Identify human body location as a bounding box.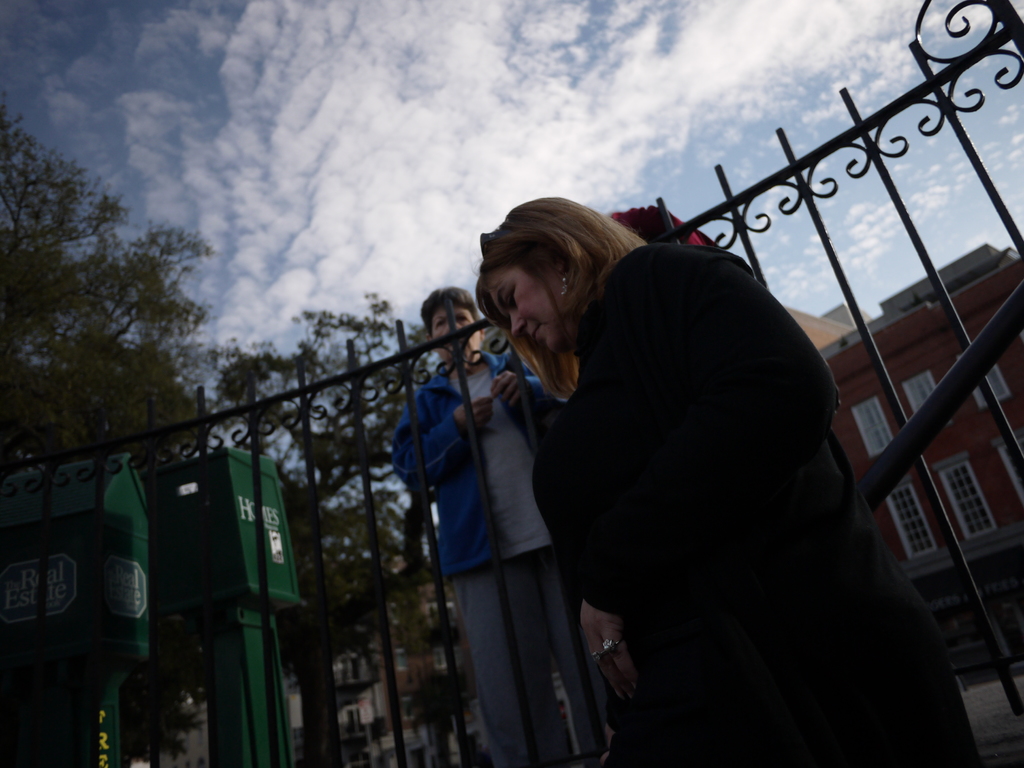
Rect(506, 173, 945, 761).
